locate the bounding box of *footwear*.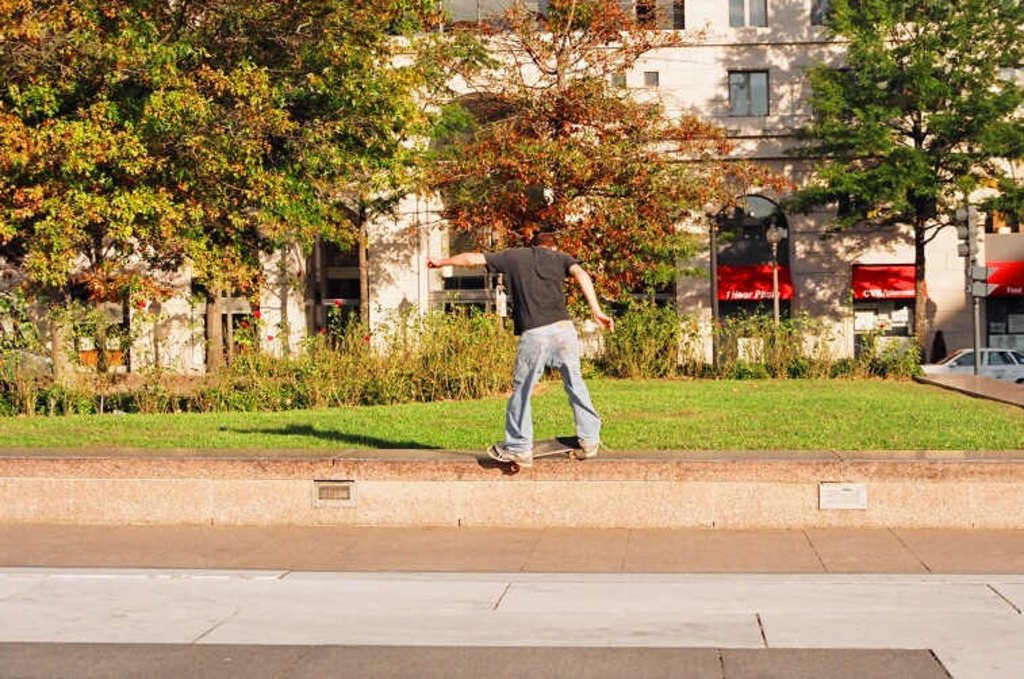
Bounding box: <region>567, 438, 607, 464</region>.
